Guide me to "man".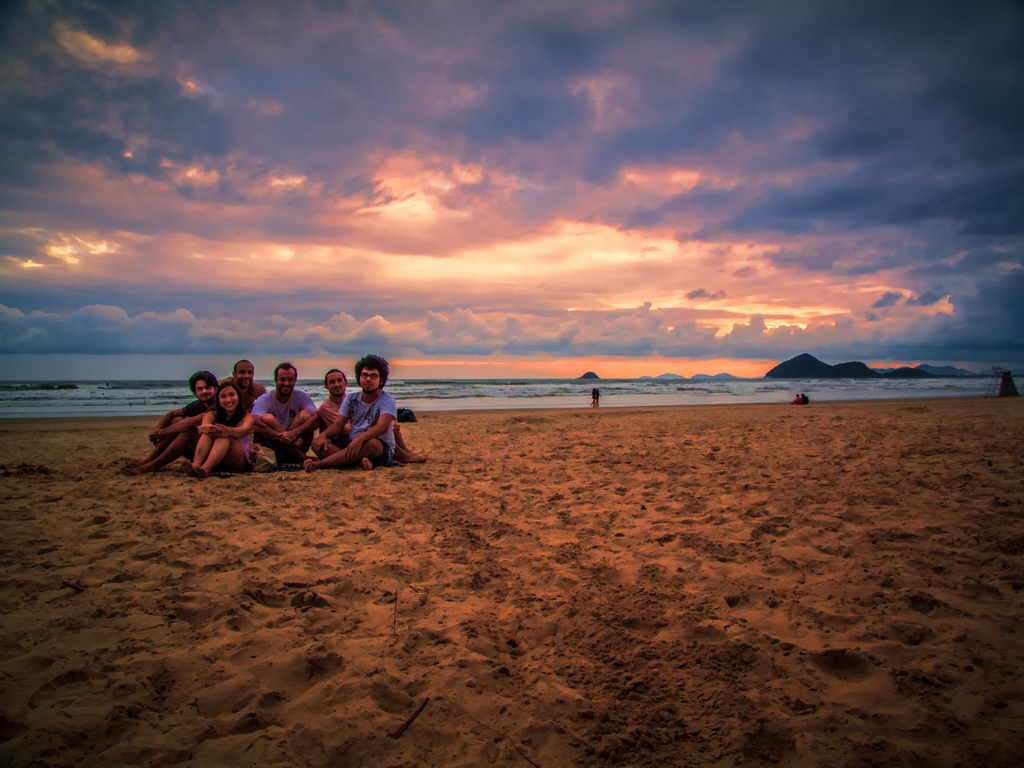
Guidance: bbox=(252, 367, 321, 463).
